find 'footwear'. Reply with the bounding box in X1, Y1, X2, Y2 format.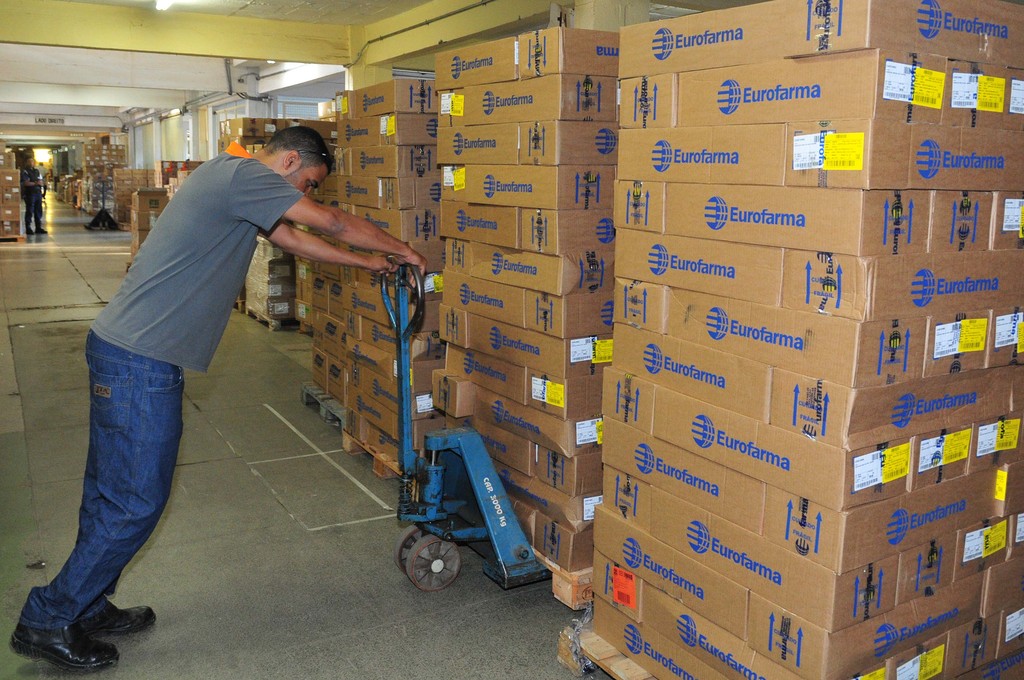
36, 229, 51, 237.
